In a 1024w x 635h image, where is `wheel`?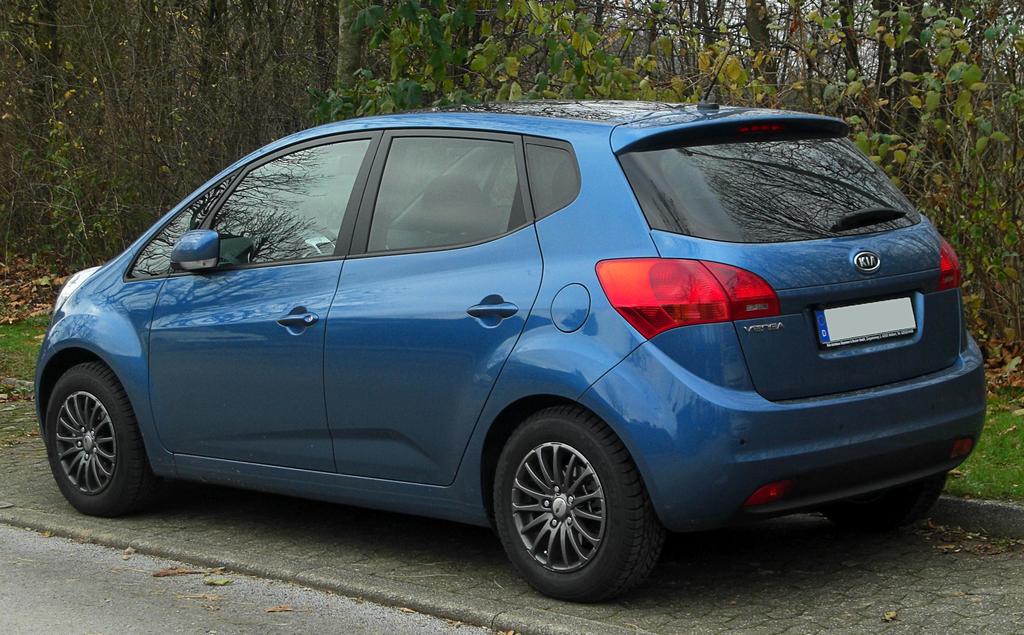
l=492, t=408, r=666, b=595.
